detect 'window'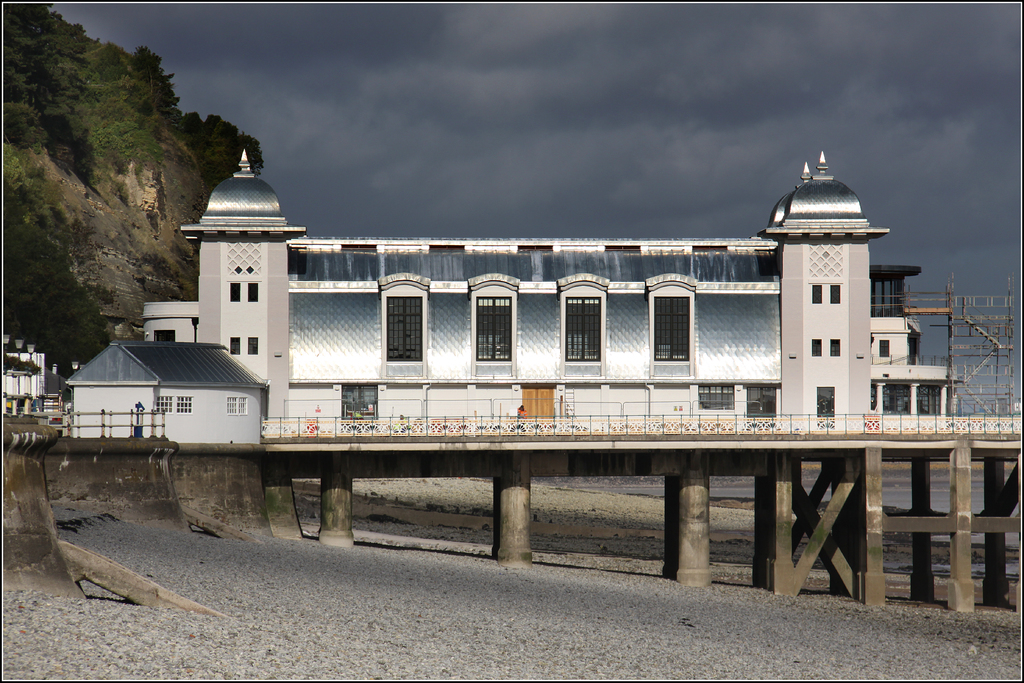
376 273 425 366
